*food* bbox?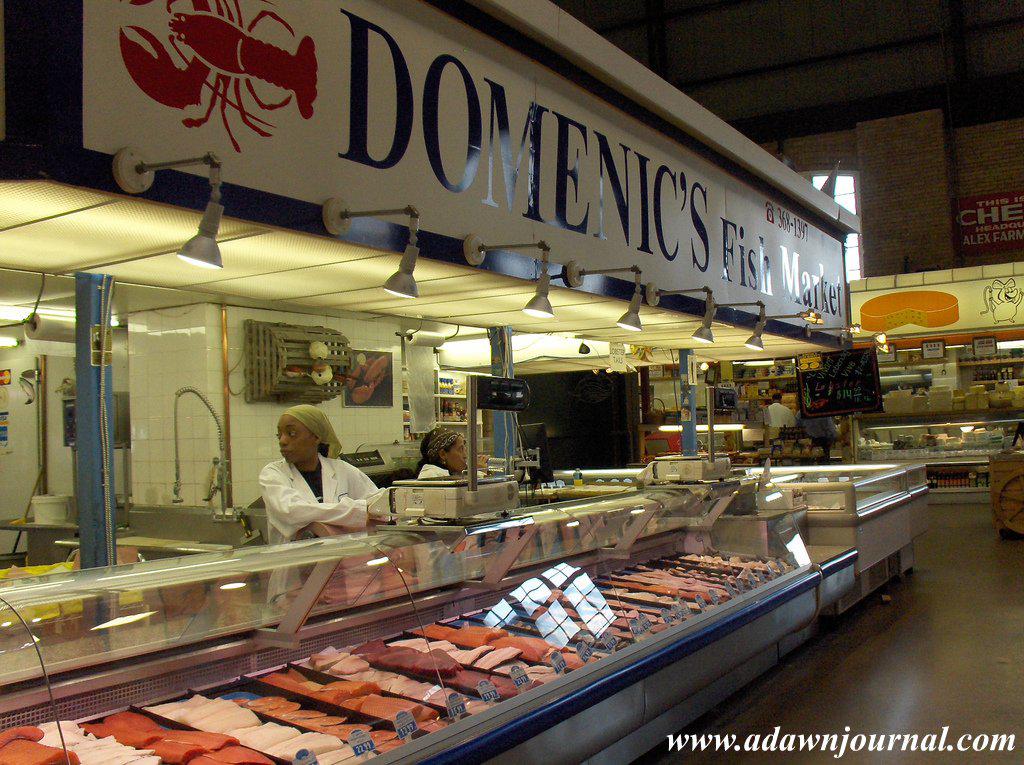
{"left": 115, "top": 0, "right": 319, "bottom": 154}
